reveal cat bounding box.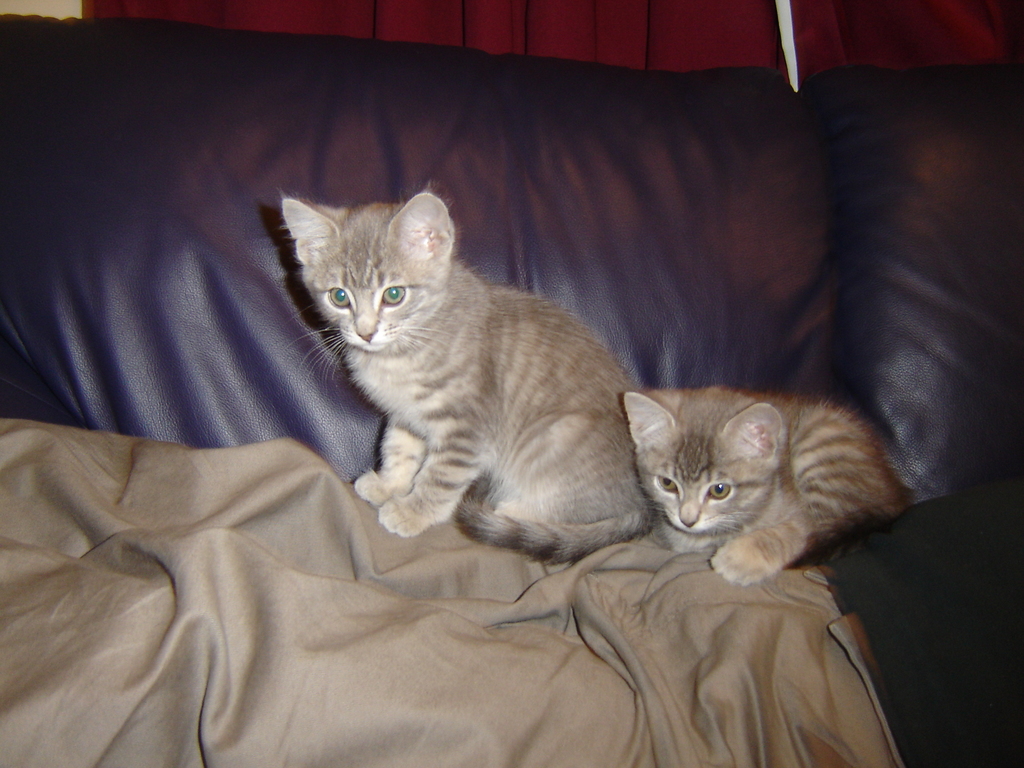
Revealed: 278/184/659/564.
